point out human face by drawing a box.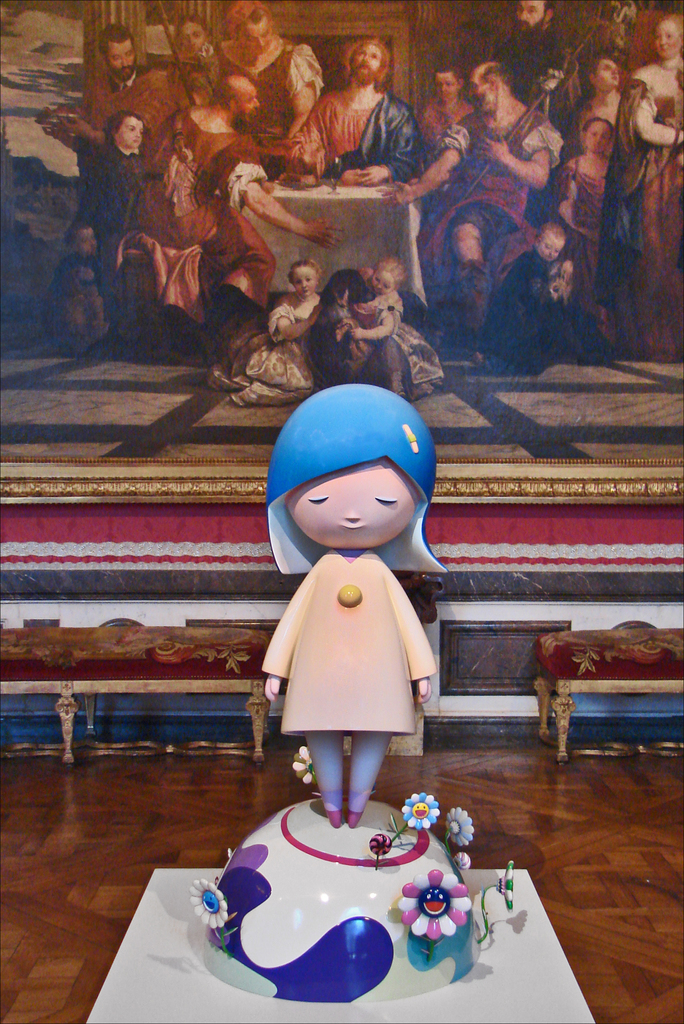
x1=284, y1=459, x2=418, y2=557.
